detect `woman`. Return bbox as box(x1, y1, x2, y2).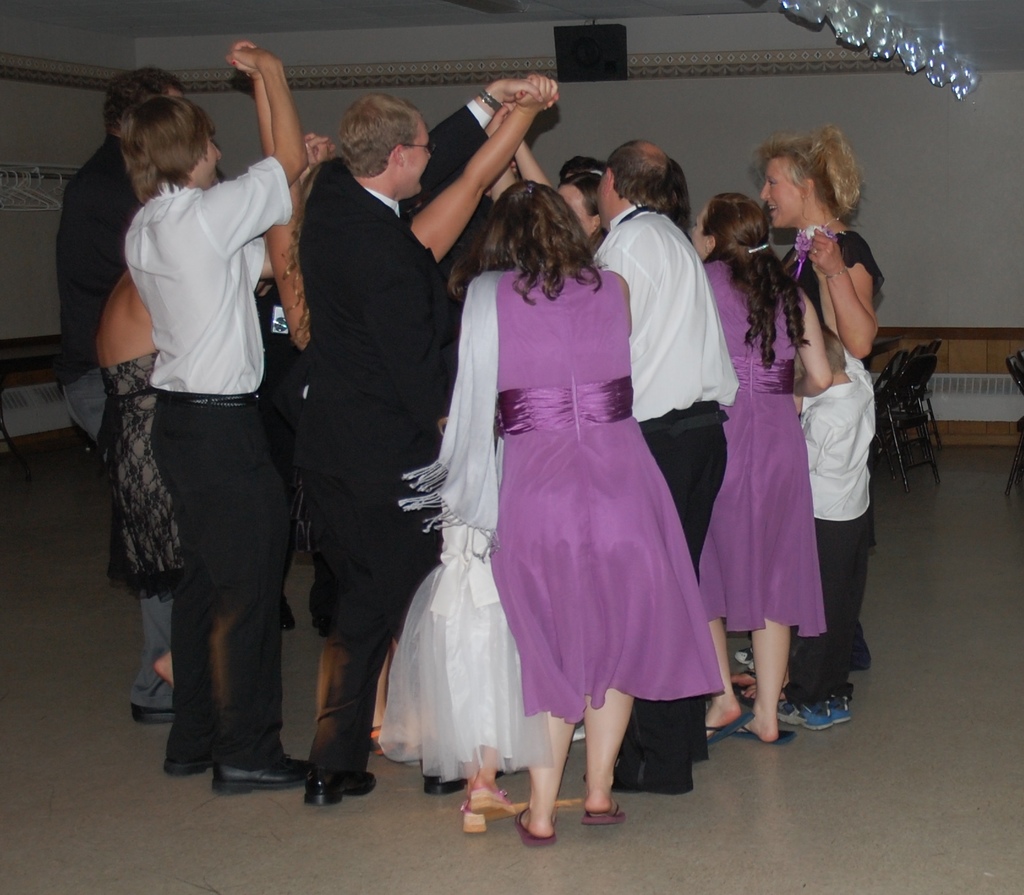
box(686, 192, 833, 741).
